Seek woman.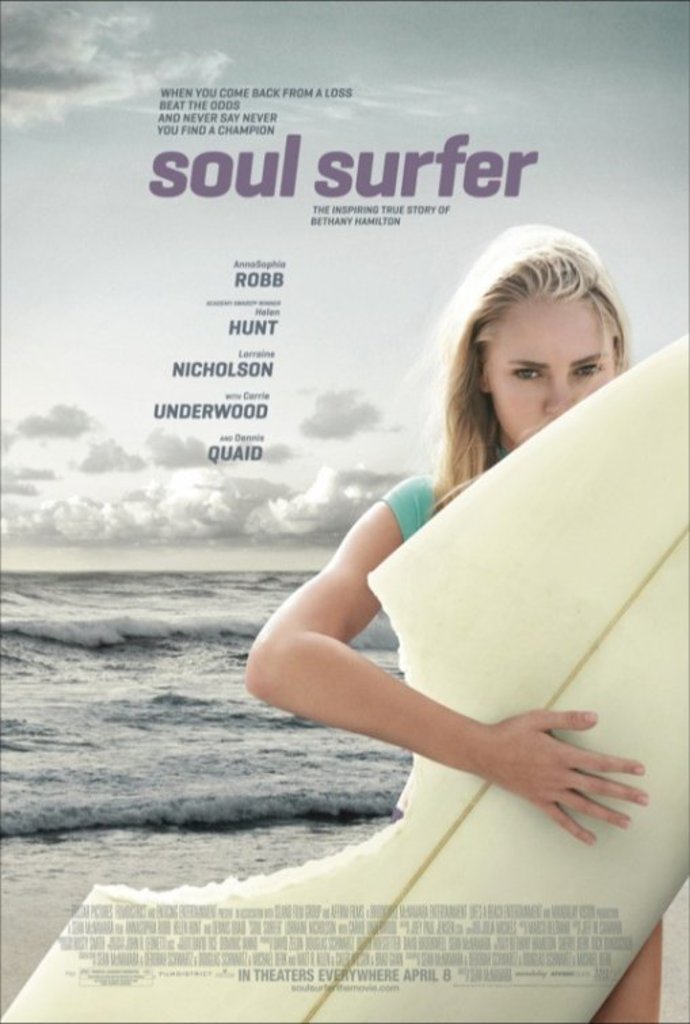
x1=228 y1=240 x2=660 y2=940.
